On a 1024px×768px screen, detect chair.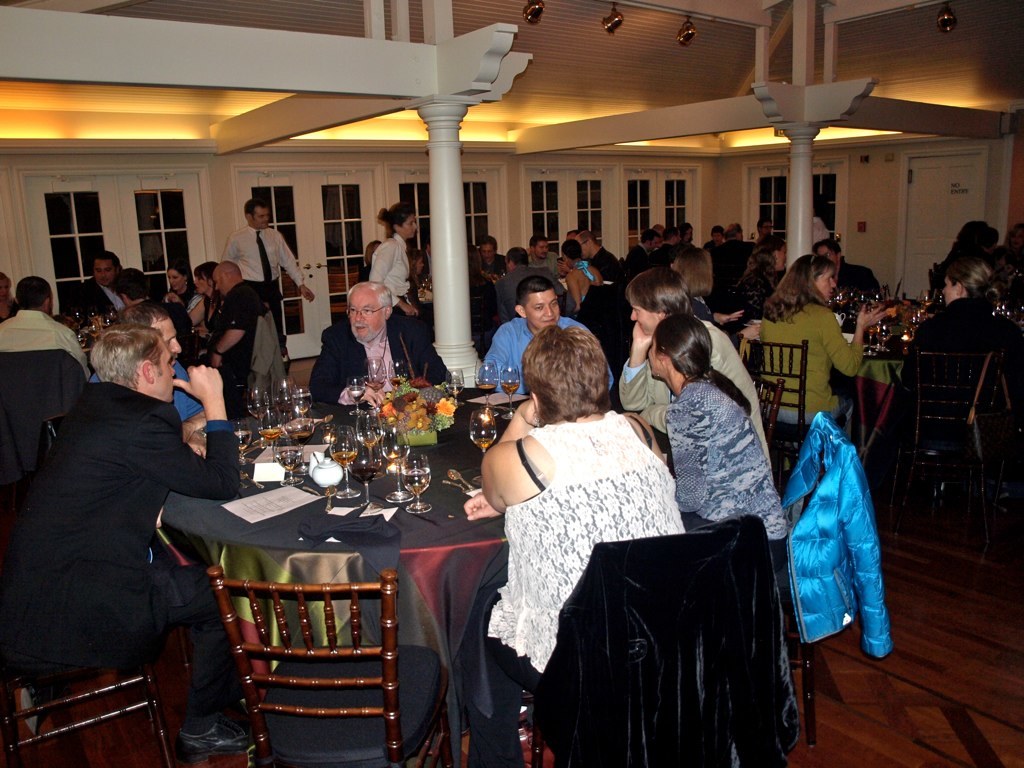
locate(744, 364, 783, 444).
